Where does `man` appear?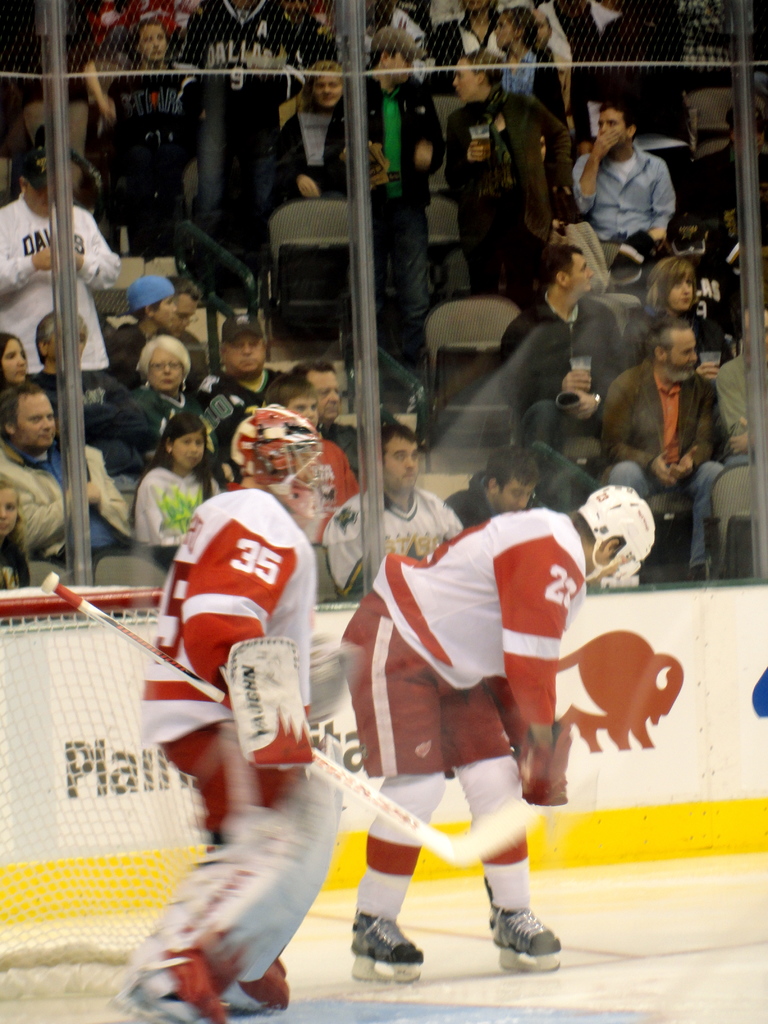
Appears at x1=502, y1=244, x2=632, y2=463.
